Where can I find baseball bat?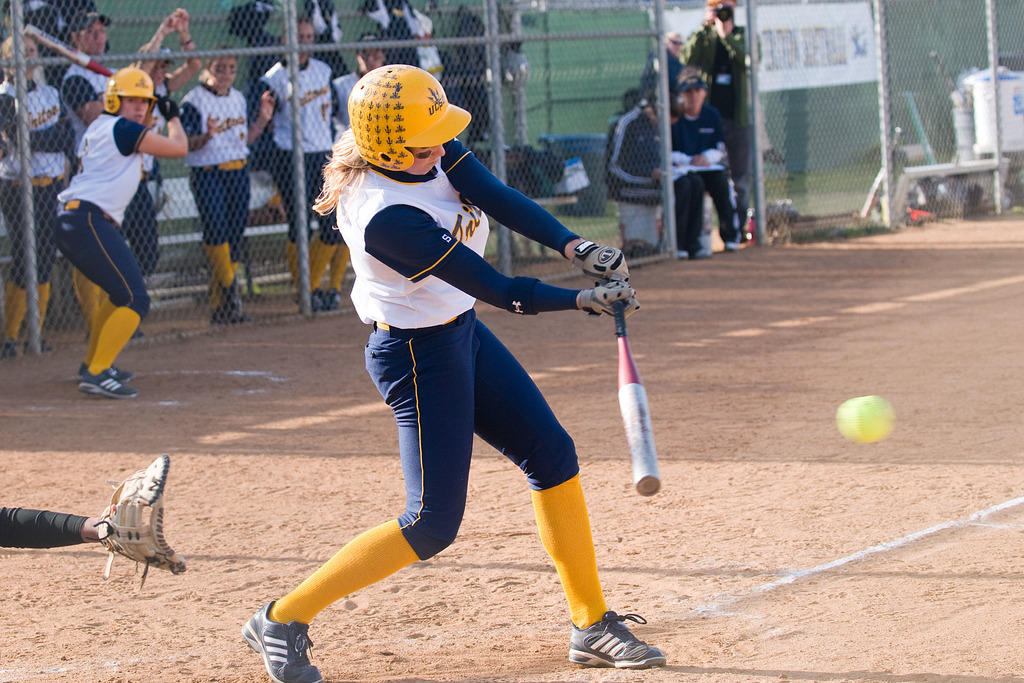
You can find it at left=609, top=297, right=663, bottom=498.
